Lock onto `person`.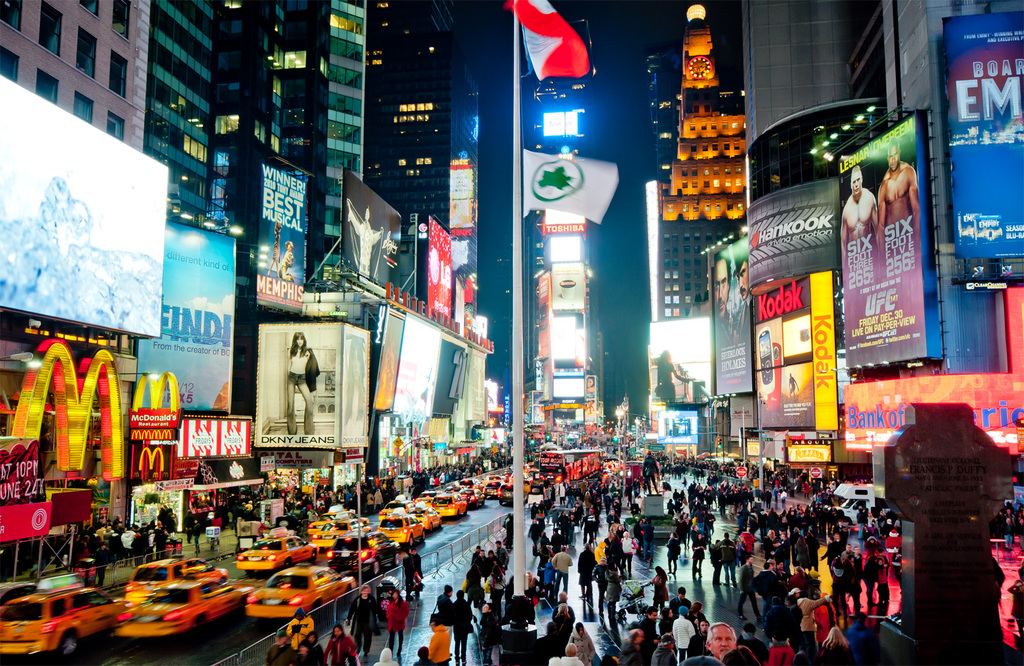
Locked: (x1=129, y1=527, x2=150, y2=559).
